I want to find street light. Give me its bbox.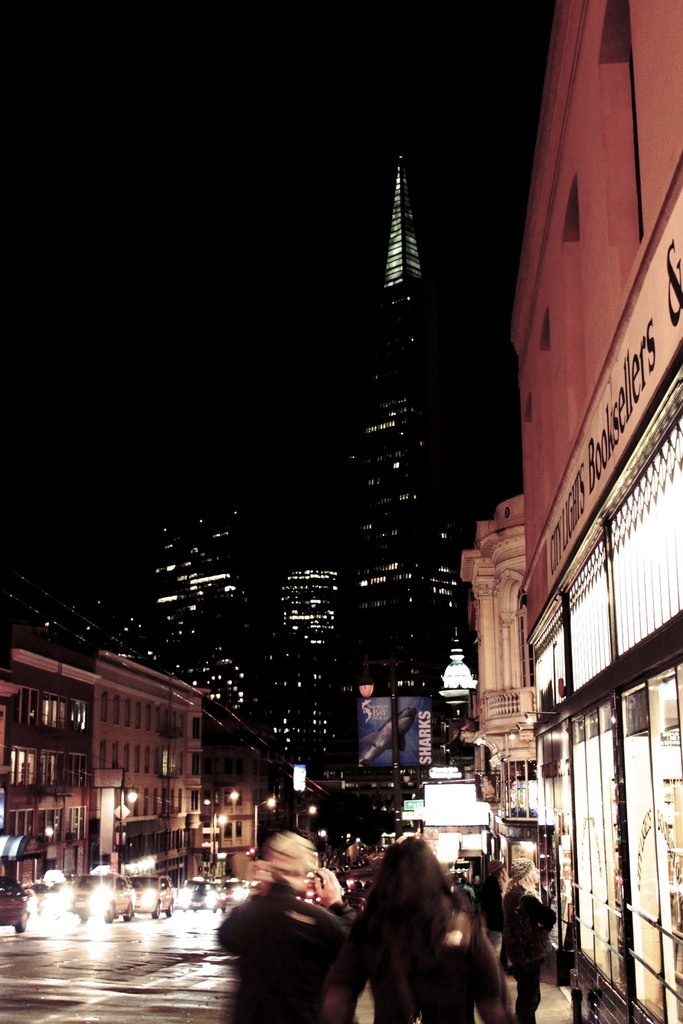
BBox(30, 825, 55, 872).
